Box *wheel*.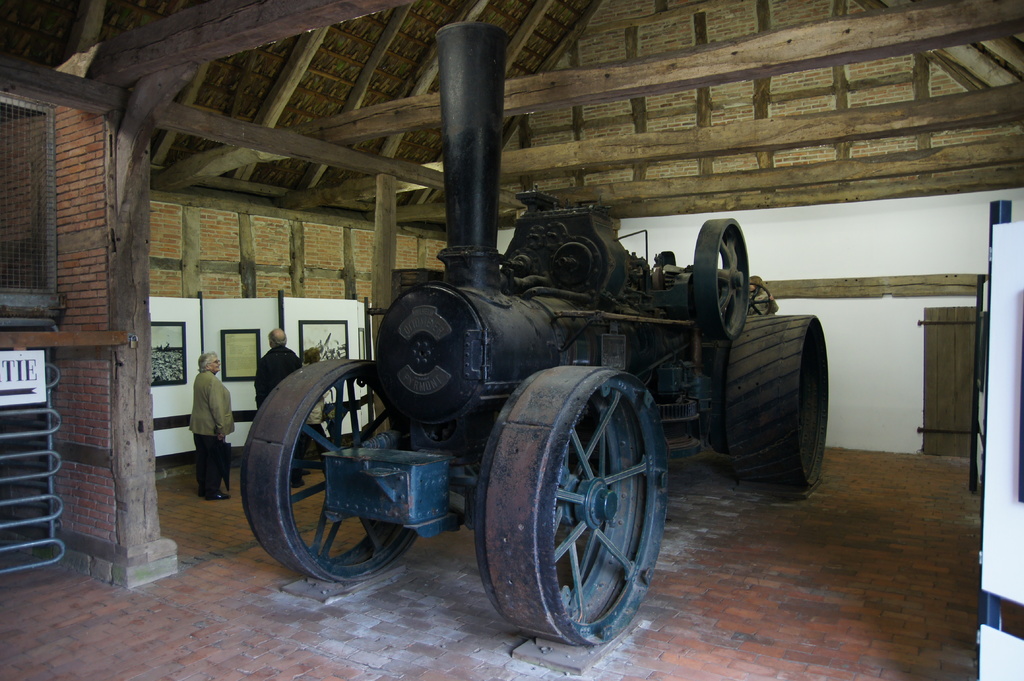
[241, 358, 420, 584].
